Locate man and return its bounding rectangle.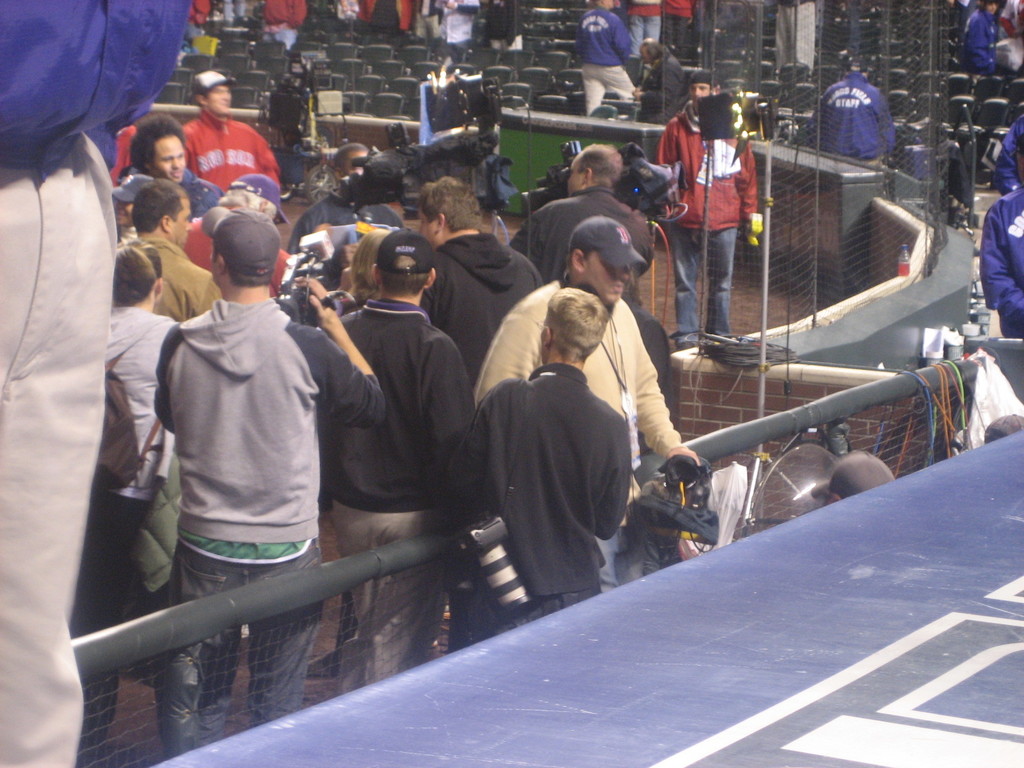
bbox(630, 40, 680, 124).
